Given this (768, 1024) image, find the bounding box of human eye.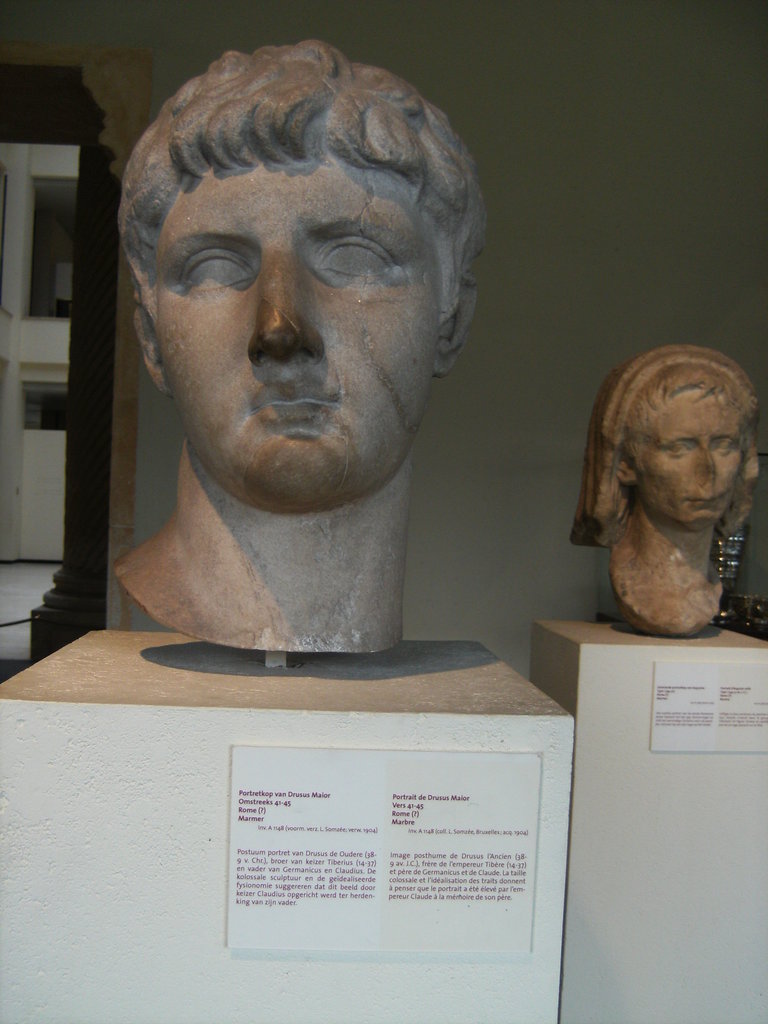
{"x1": 708, "y1": 440, "x2": 744, "y2": 455}.
